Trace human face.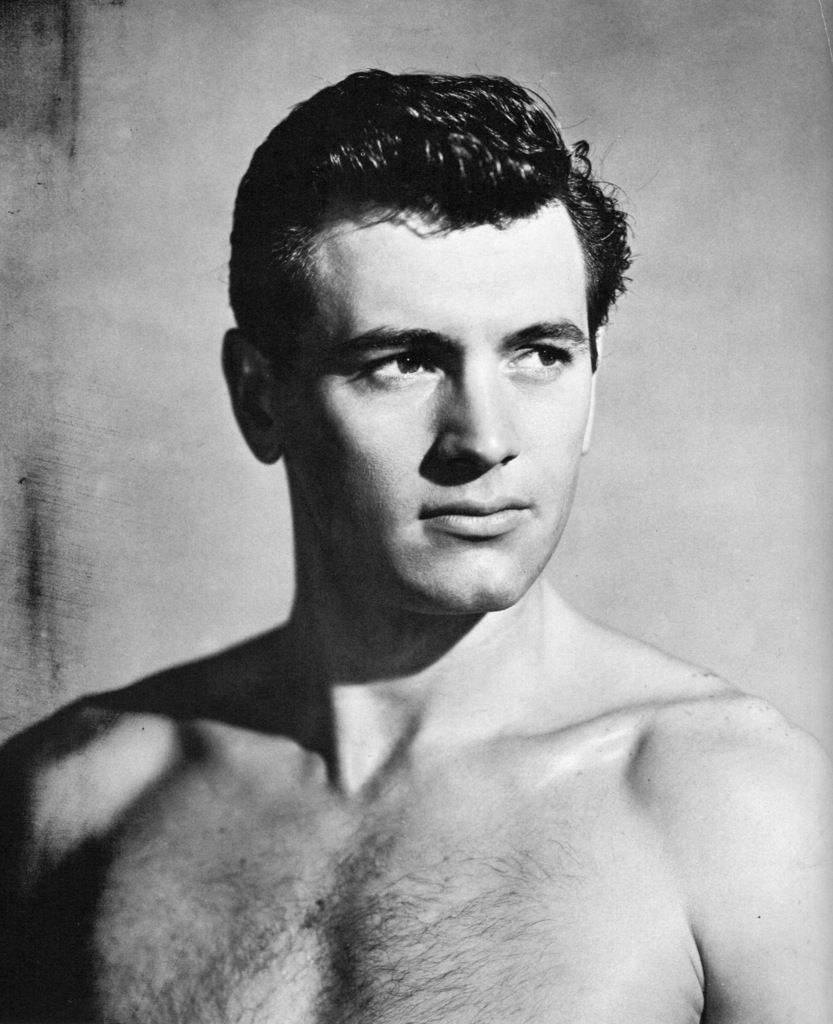
Traced to bbox=[277, 221, 594, 606].
